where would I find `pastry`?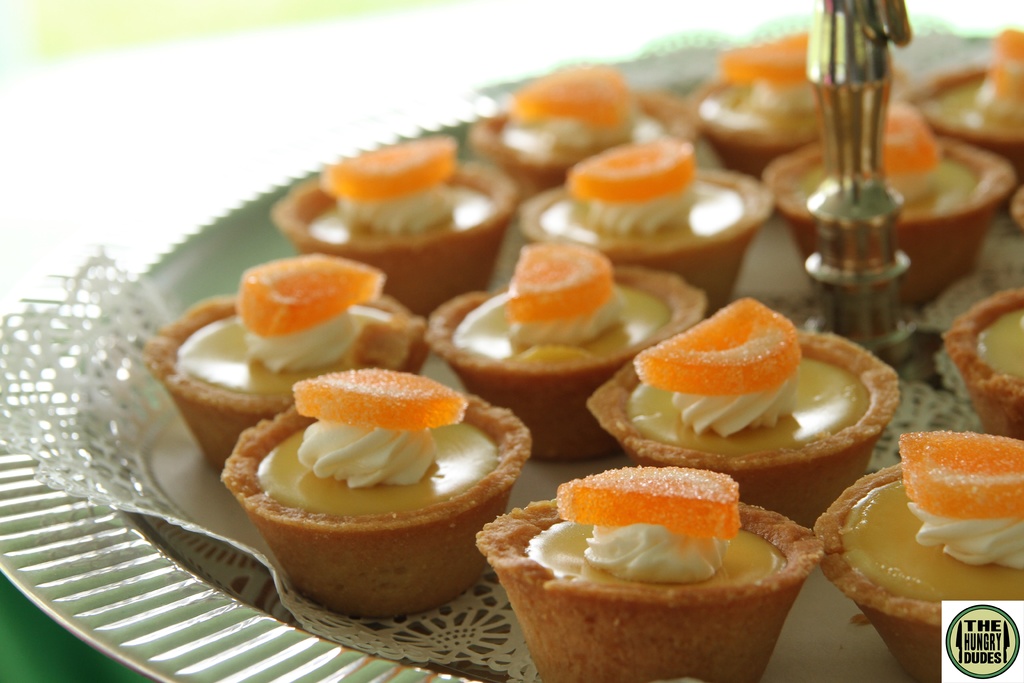
At l=269, t=136, r=518, b=318.
